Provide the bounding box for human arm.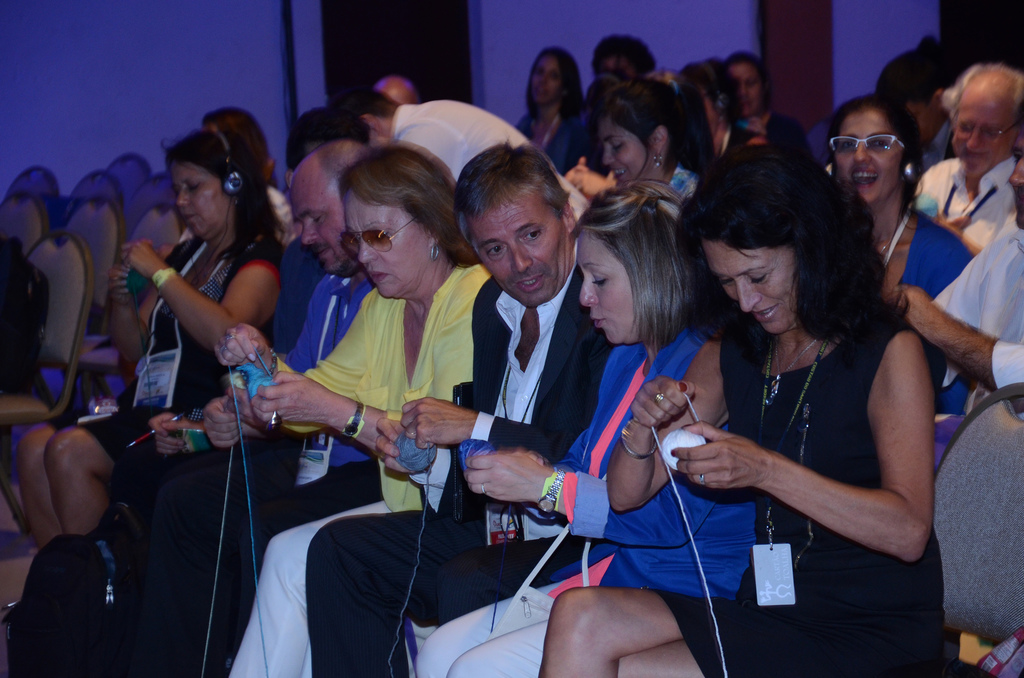
[602, 336, 731, 519].
